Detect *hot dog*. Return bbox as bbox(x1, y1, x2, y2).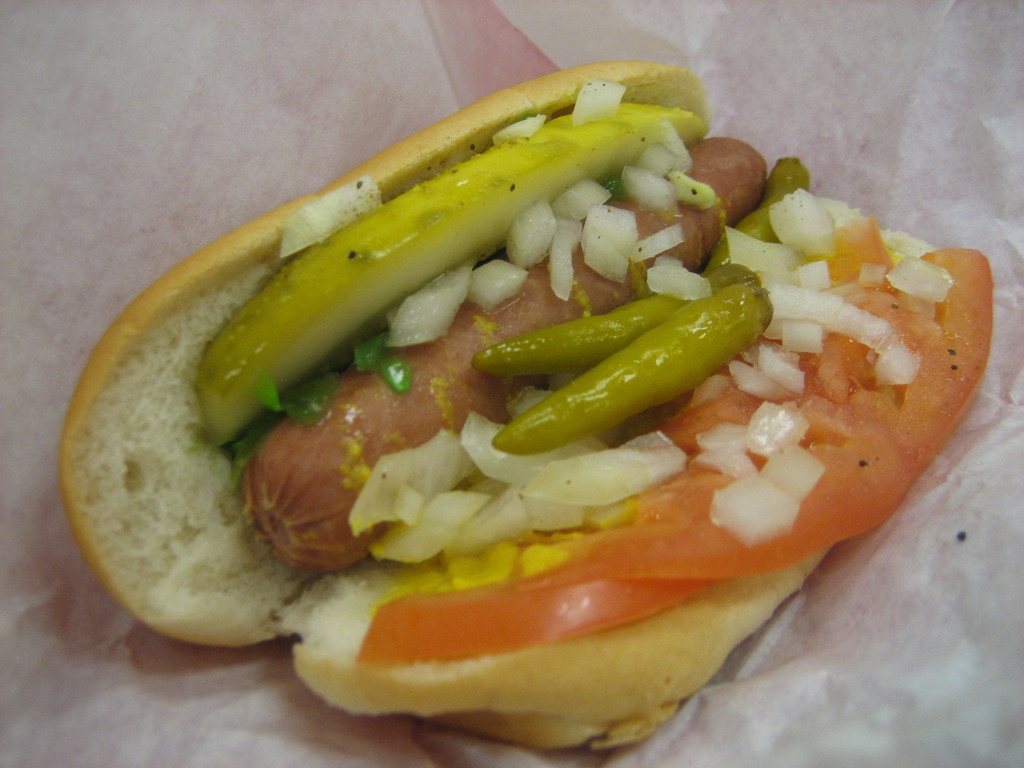
bbox(57, 48, 996, 759).
